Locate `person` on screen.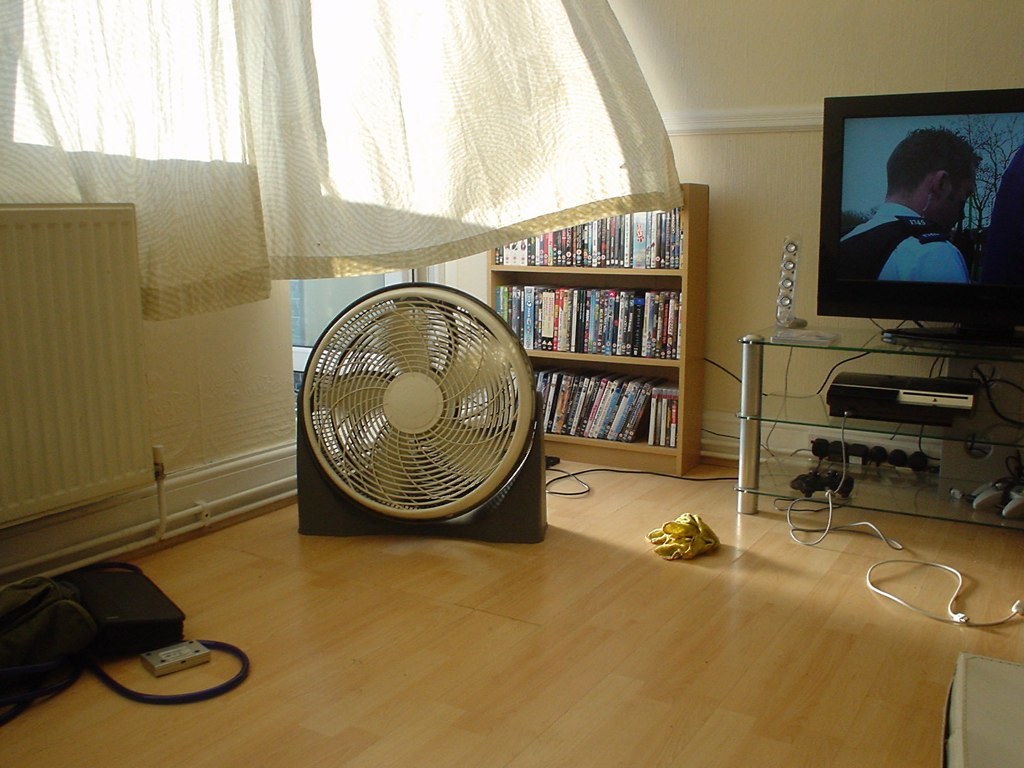
On screen at 862 121 998 316.
